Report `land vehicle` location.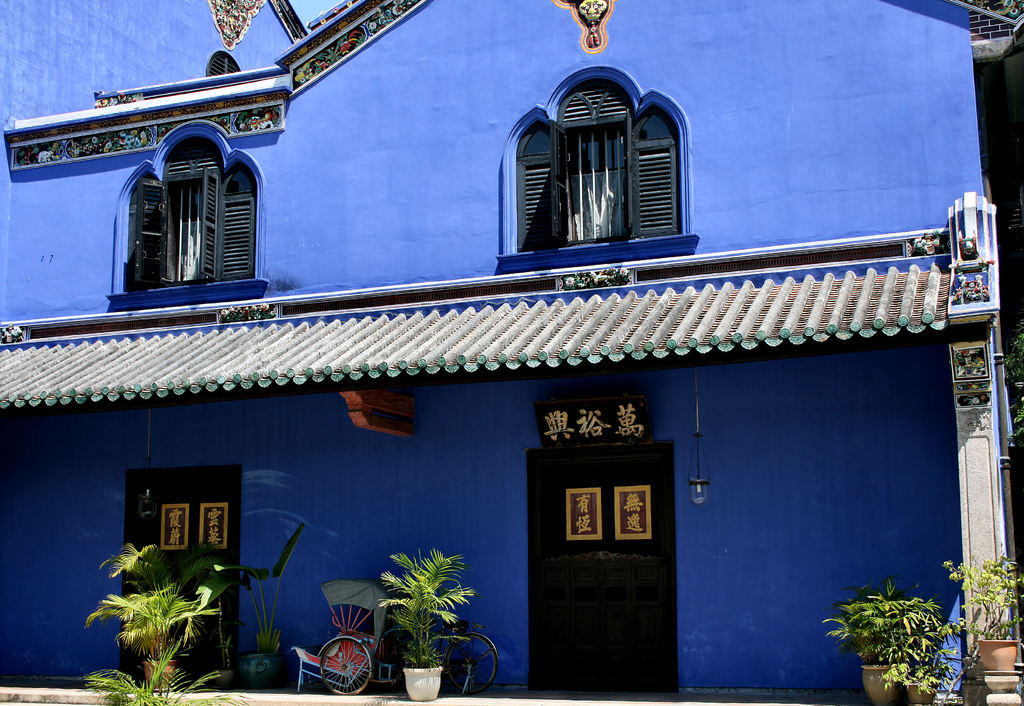
Report: 378 618 501 700.
